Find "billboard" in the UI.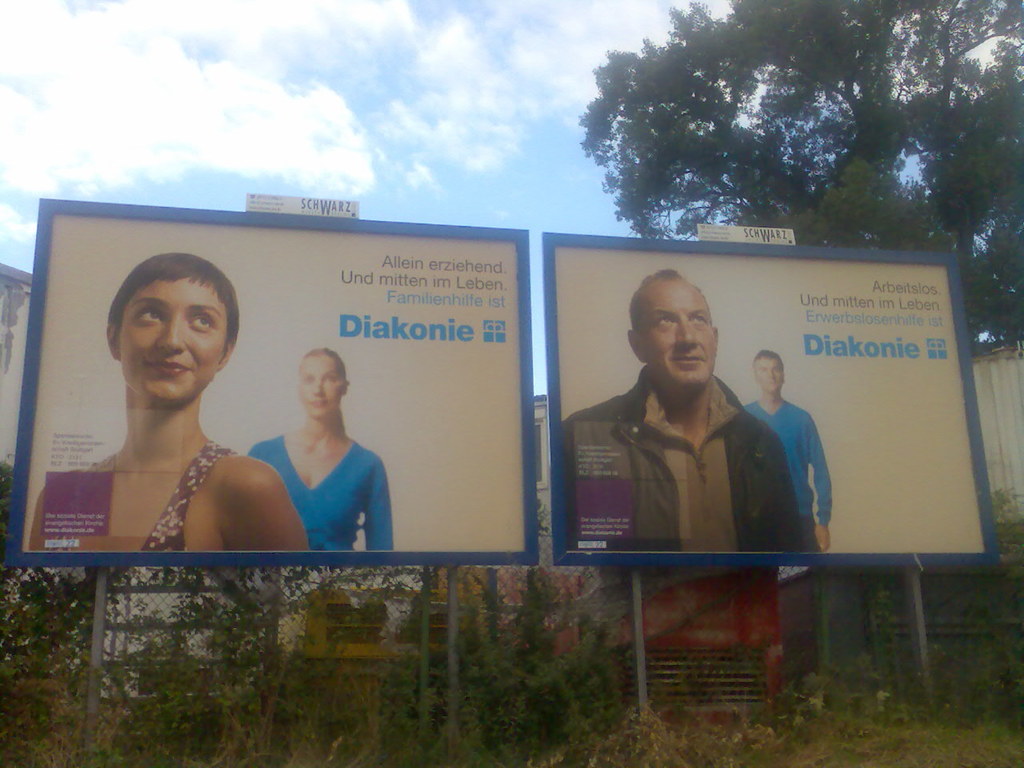
UI element at detection(547, 234, 995, 566).
